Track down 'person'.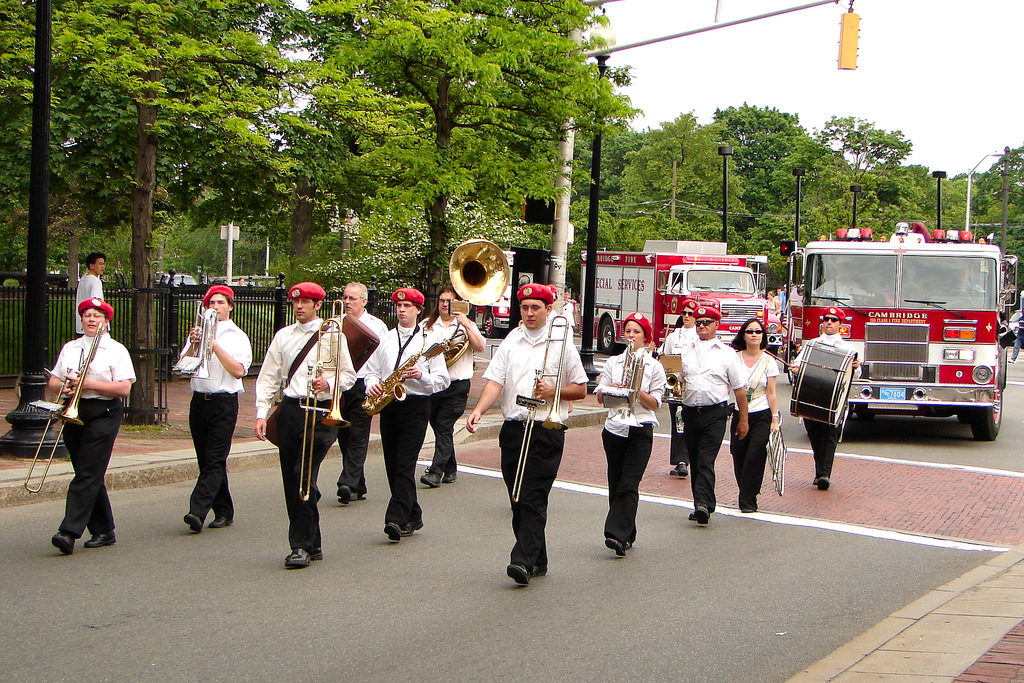
Tracked to bbox(252, 283, 352, 562).
